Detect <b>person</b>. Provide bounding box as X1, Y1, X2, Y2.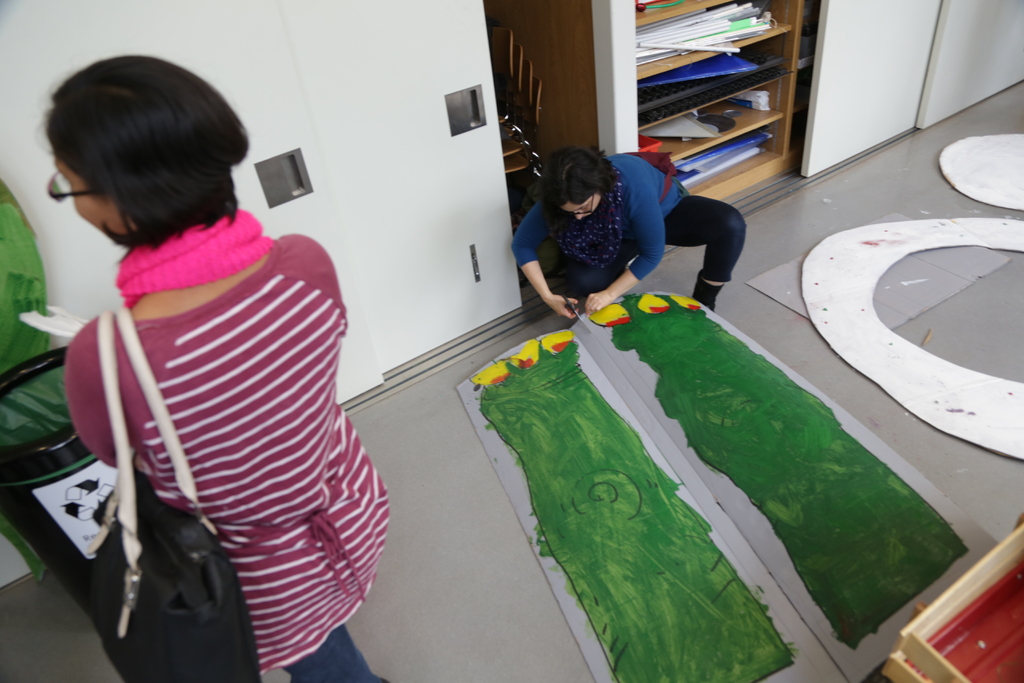
47, 42, 404, 682.
